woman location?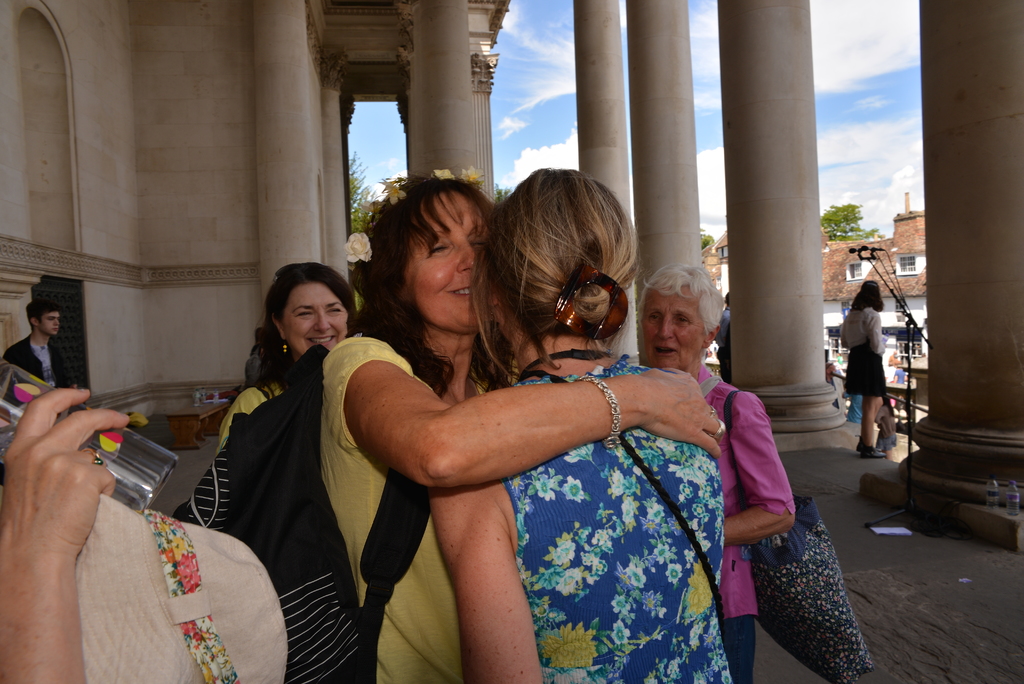
x1=215, y1=261, x2=351, y2=456
